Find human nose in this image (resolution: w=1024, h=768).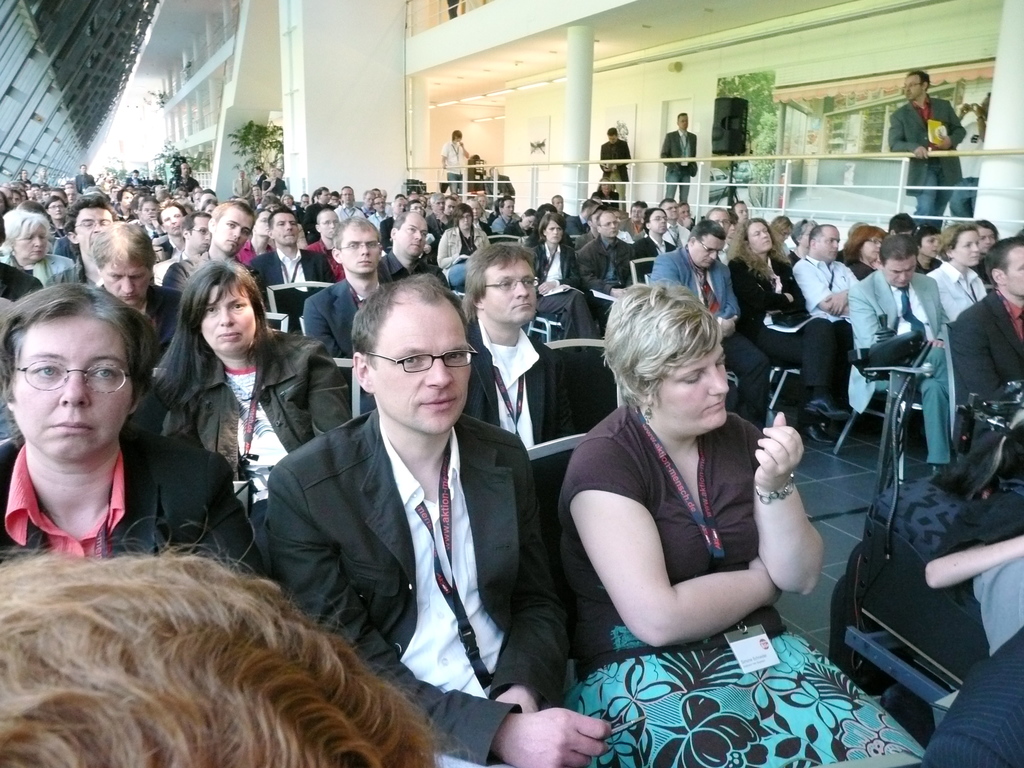
<box>710,365,730,394</box>.
